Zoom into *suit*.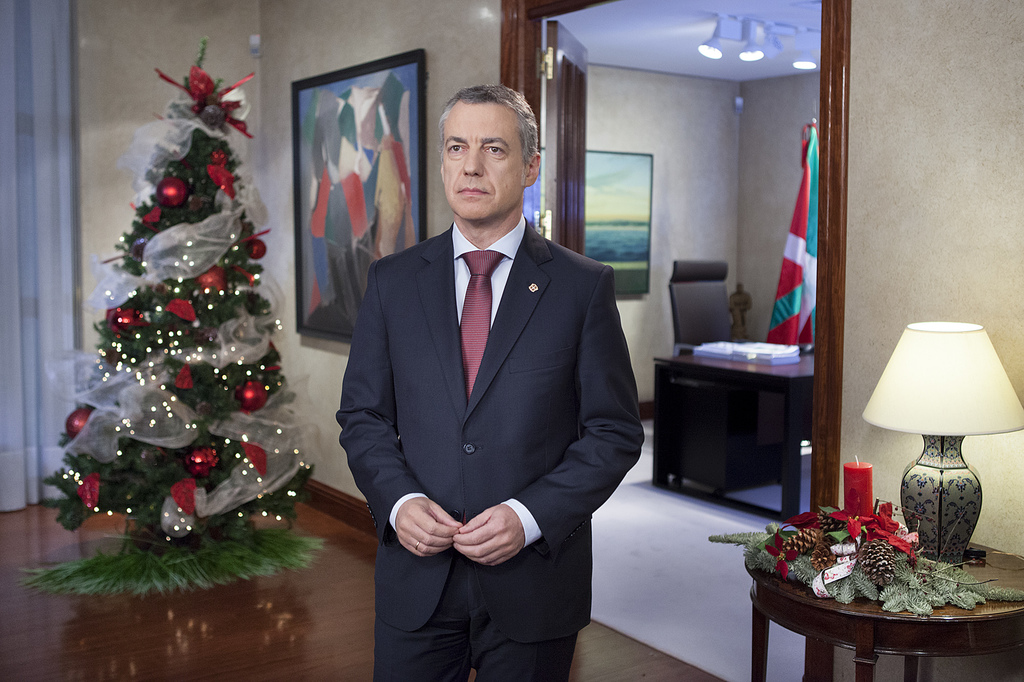
Zoom target: 348 251 634 671.
